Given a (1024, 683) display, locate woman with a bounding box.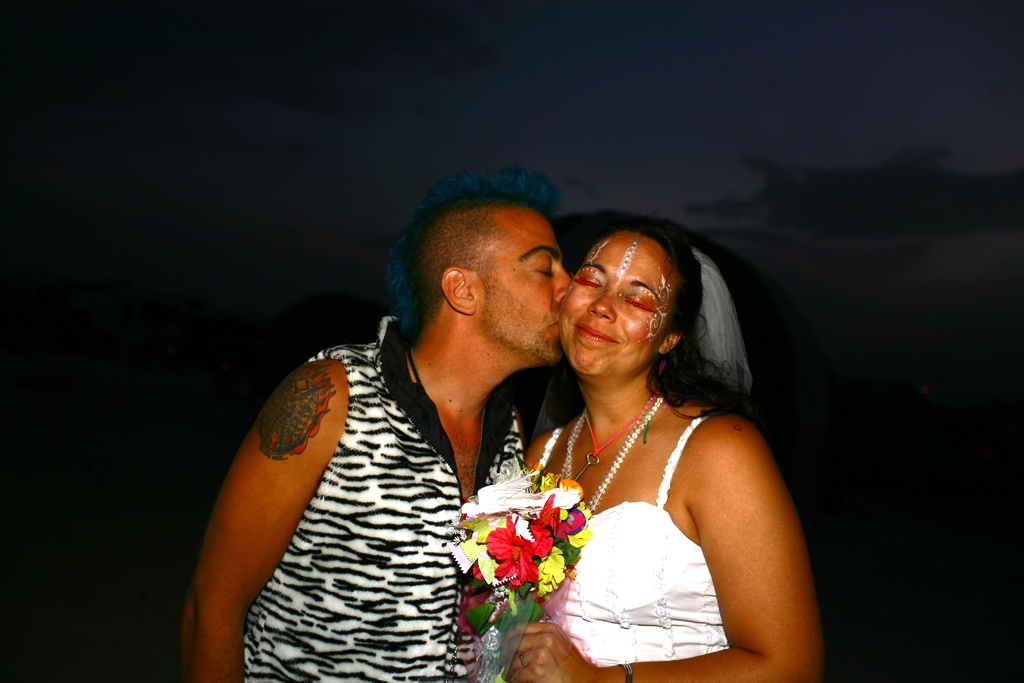
Located: pyautogui.locateOnScreen(471, 222, 828, 682).
